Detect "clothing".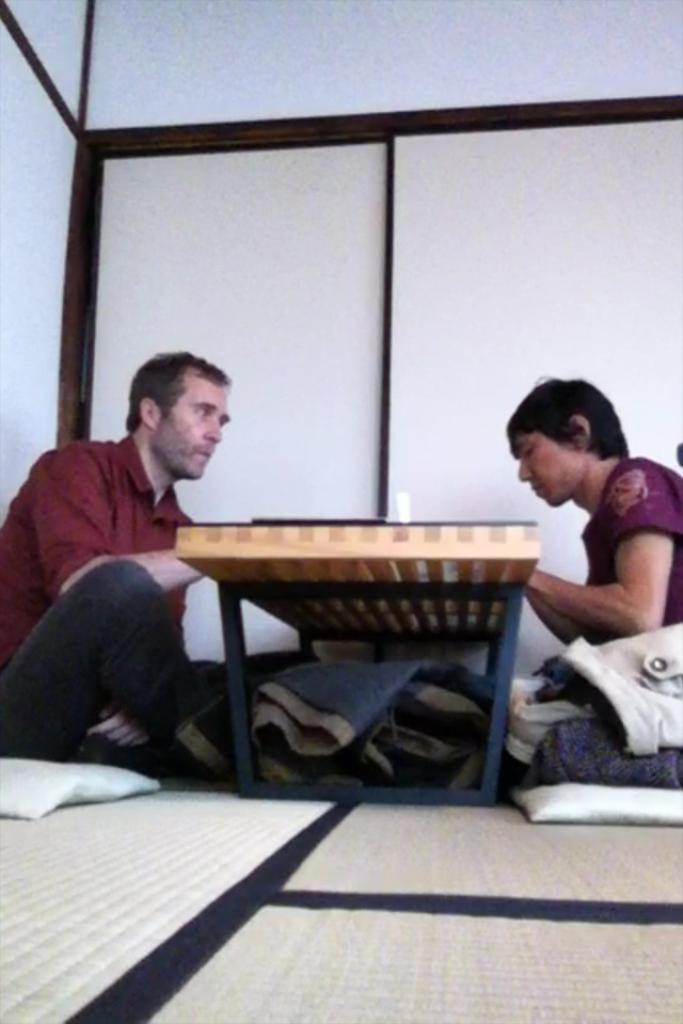
Detected at [529, 455, 682, 779].
